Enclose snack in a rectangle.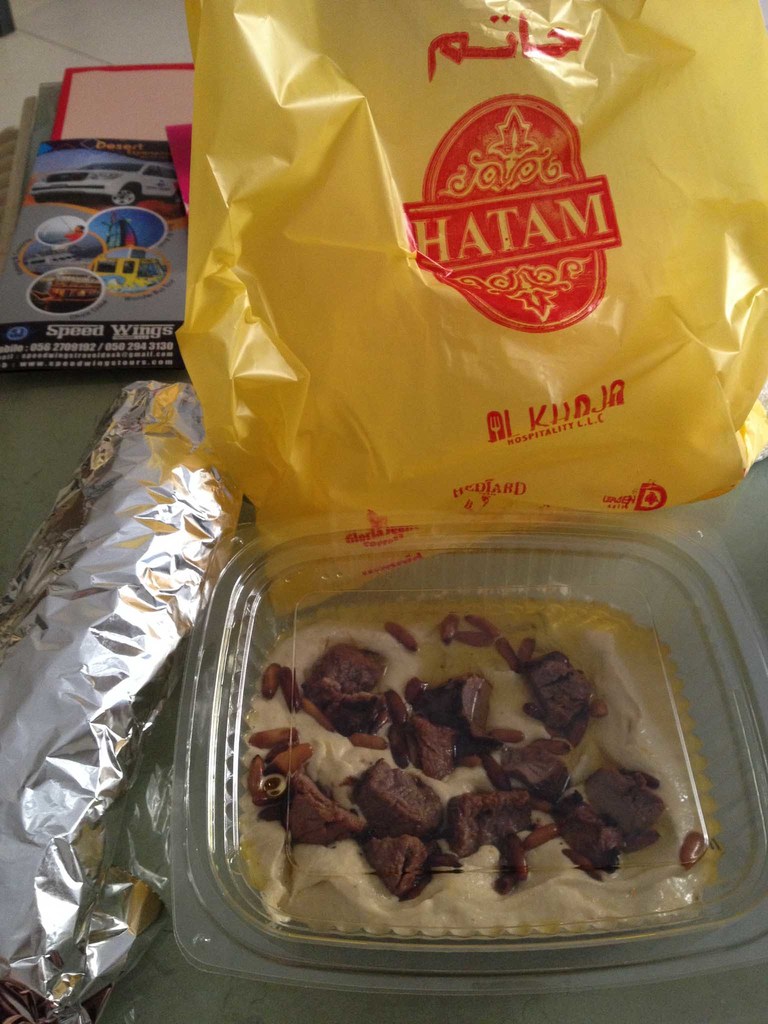
l=233, t=600, r=742, b=934.
